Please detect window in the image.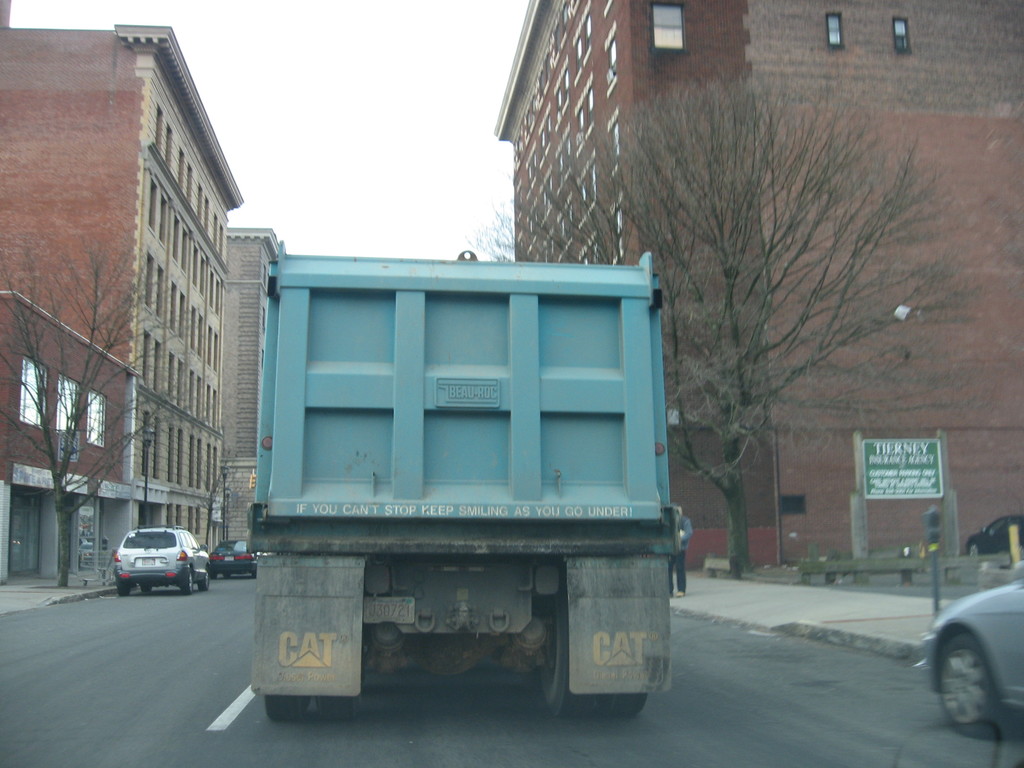
[650, 2, 684, 53].
